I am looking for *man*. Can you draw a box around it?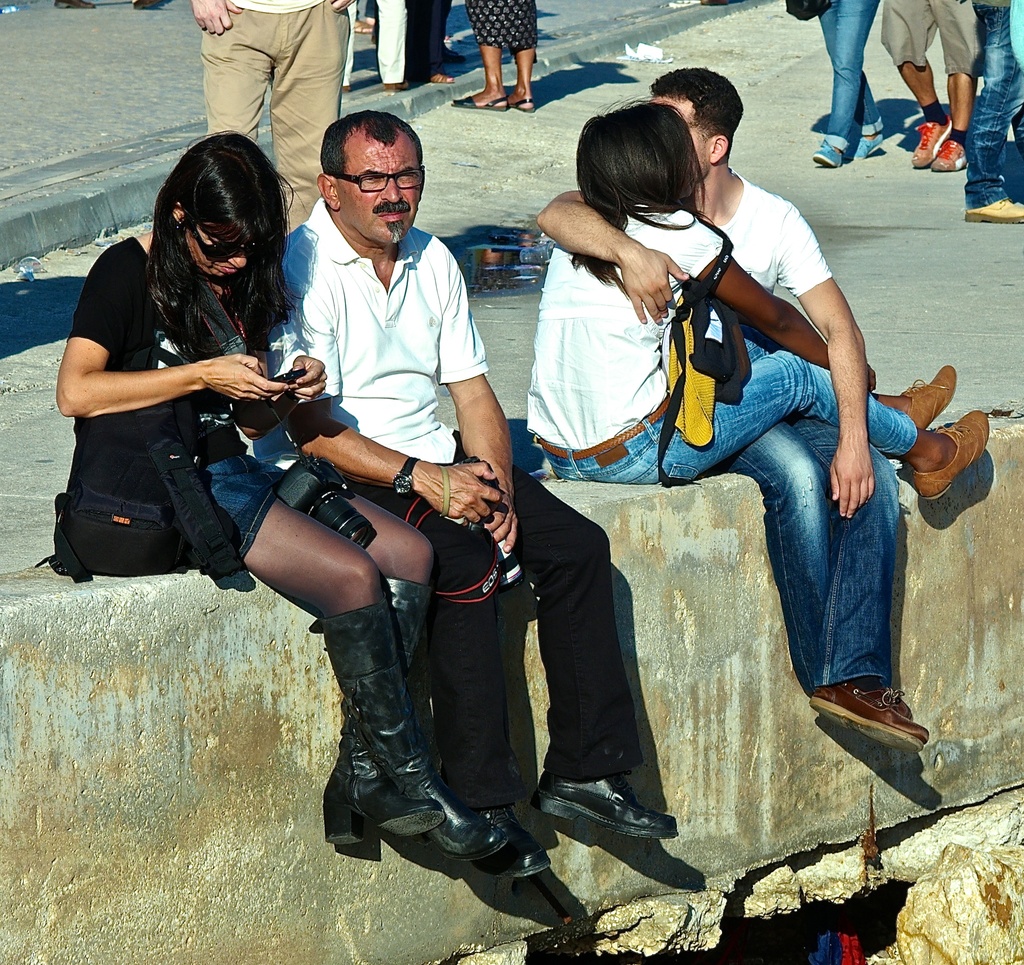
Sure, the bounding box is 265 116 680 882.
